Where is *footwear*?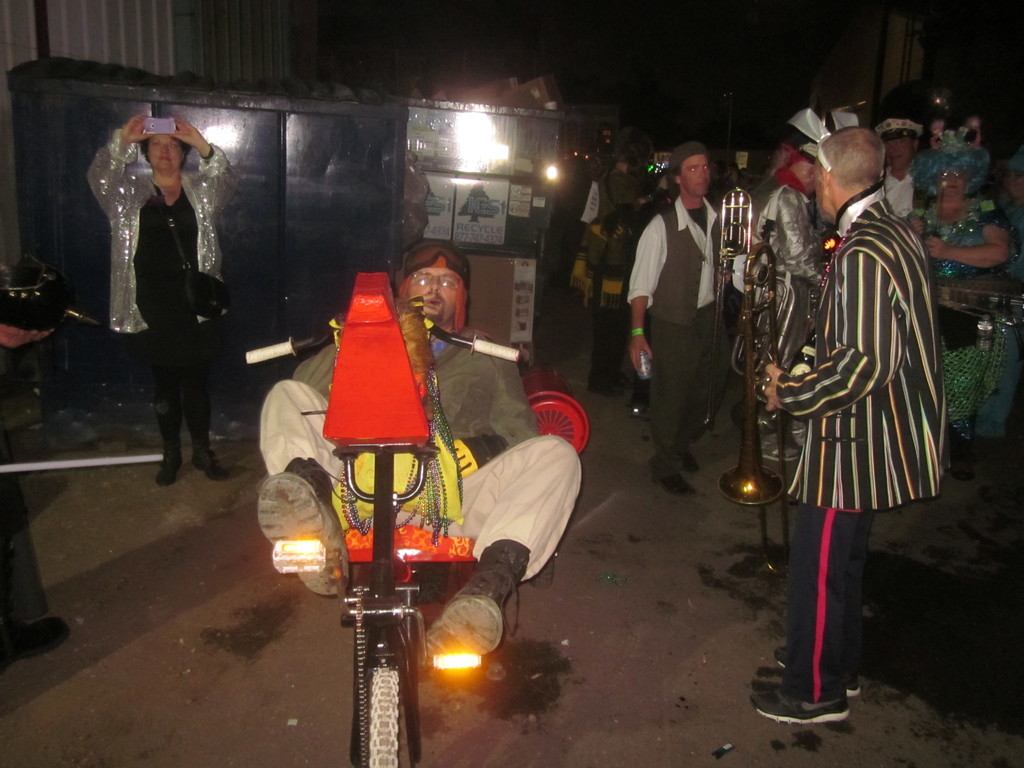
195 444 231 481.
